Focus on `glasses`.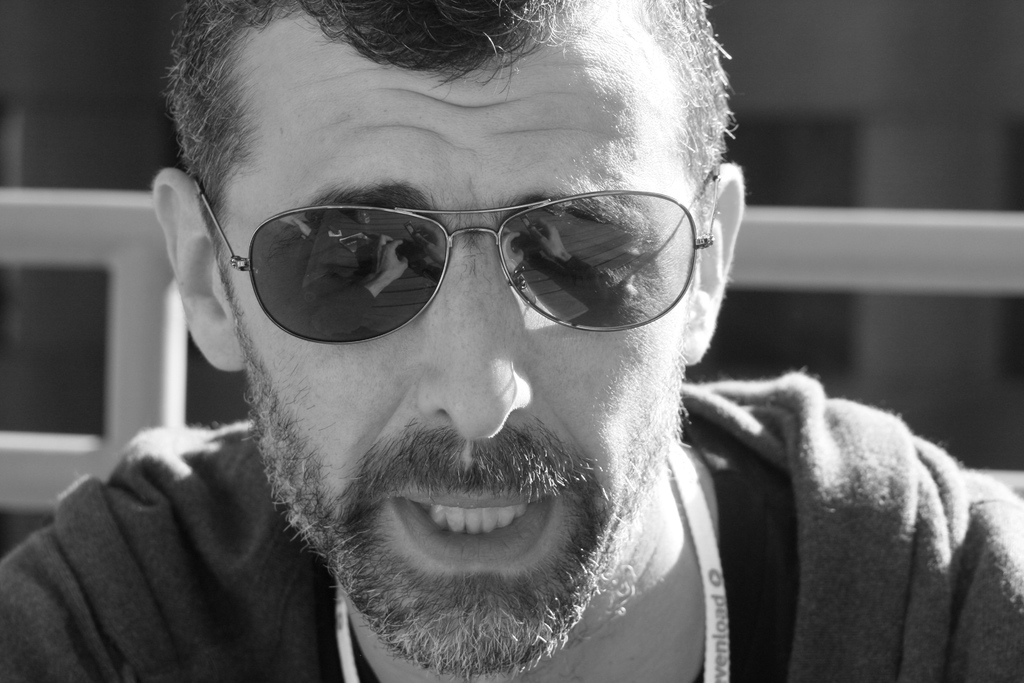
Focused at box=[195, 176, 722, 347].
